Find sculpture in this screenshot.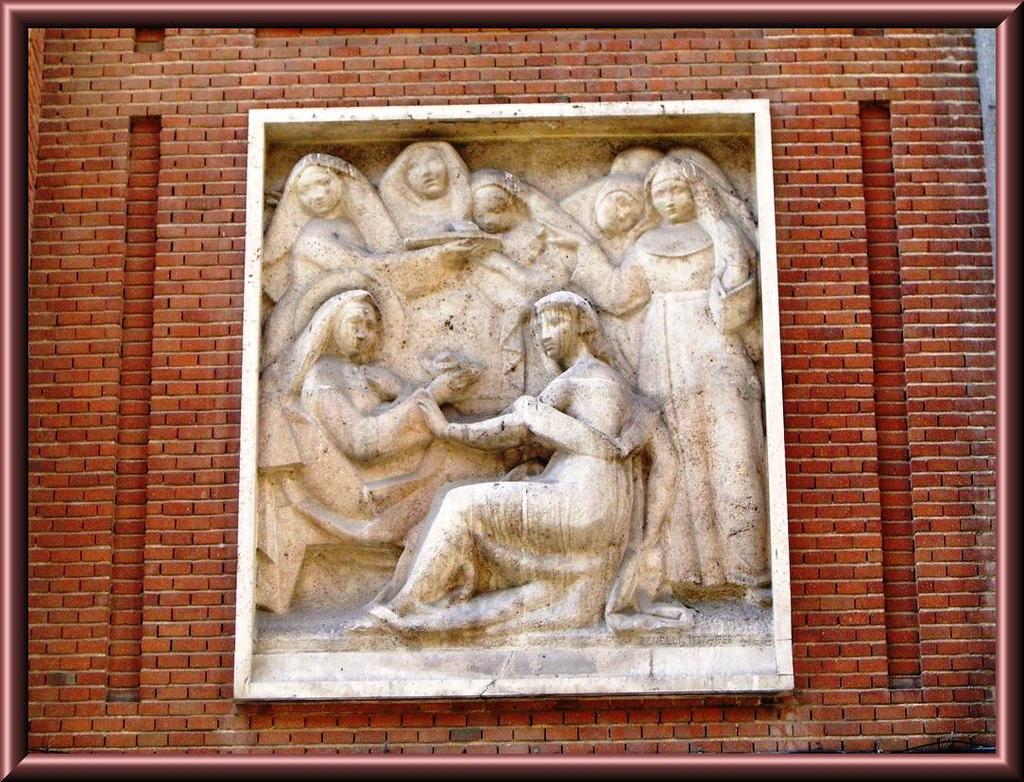
The bounding box for sculpture is rect(529, 157, 766, 620).
